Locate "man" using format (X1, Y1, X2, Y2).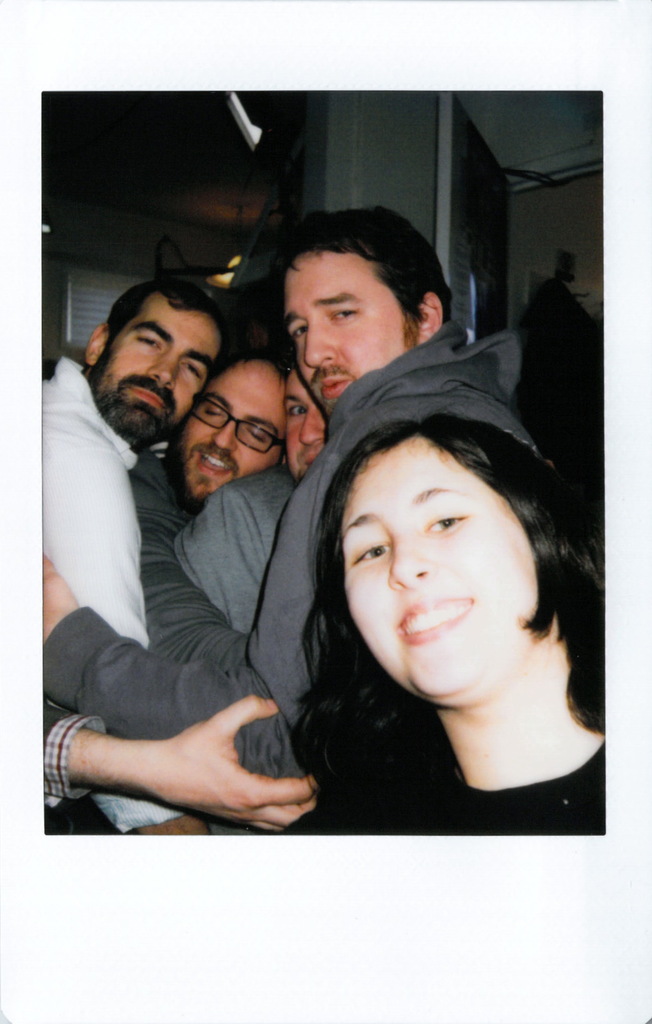
(35, 202, 551, 800).
